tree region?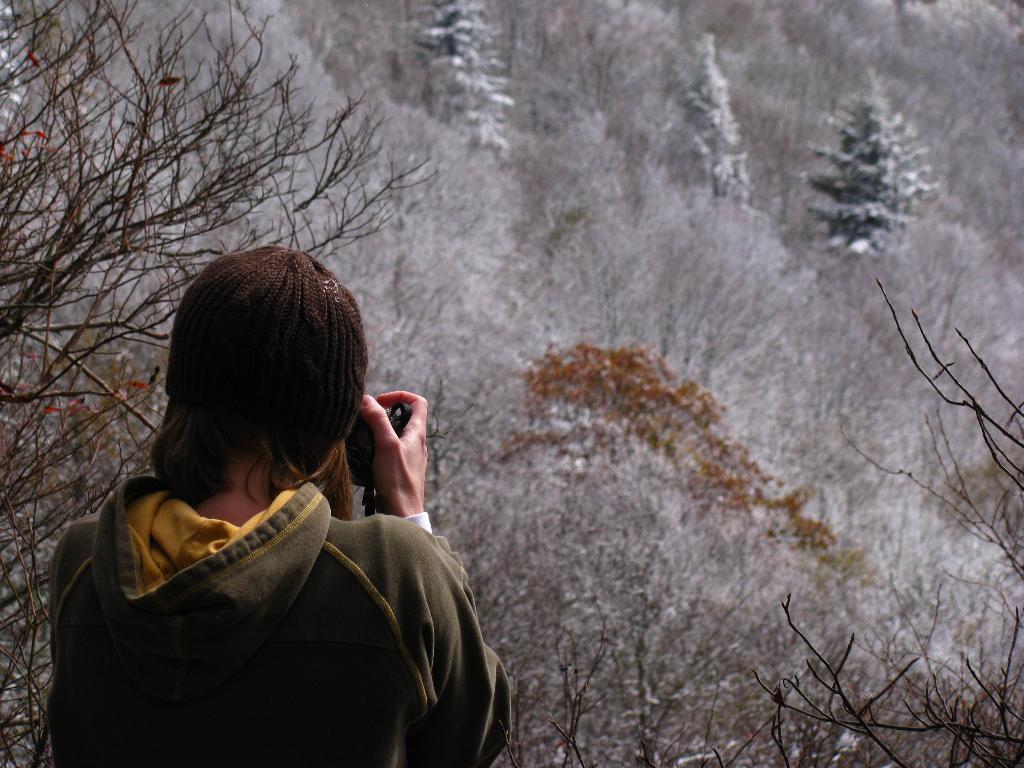
rect(435, 0, 520, 164)
